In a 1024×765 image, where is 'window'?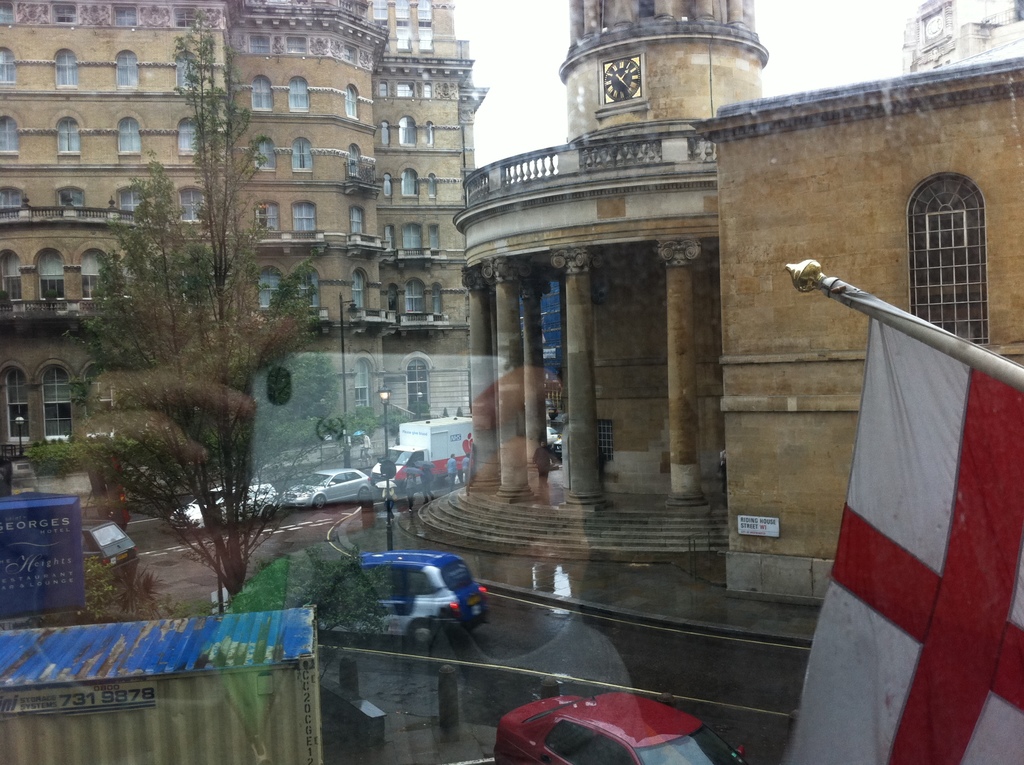
select_region(386, 227, 397, 250).
